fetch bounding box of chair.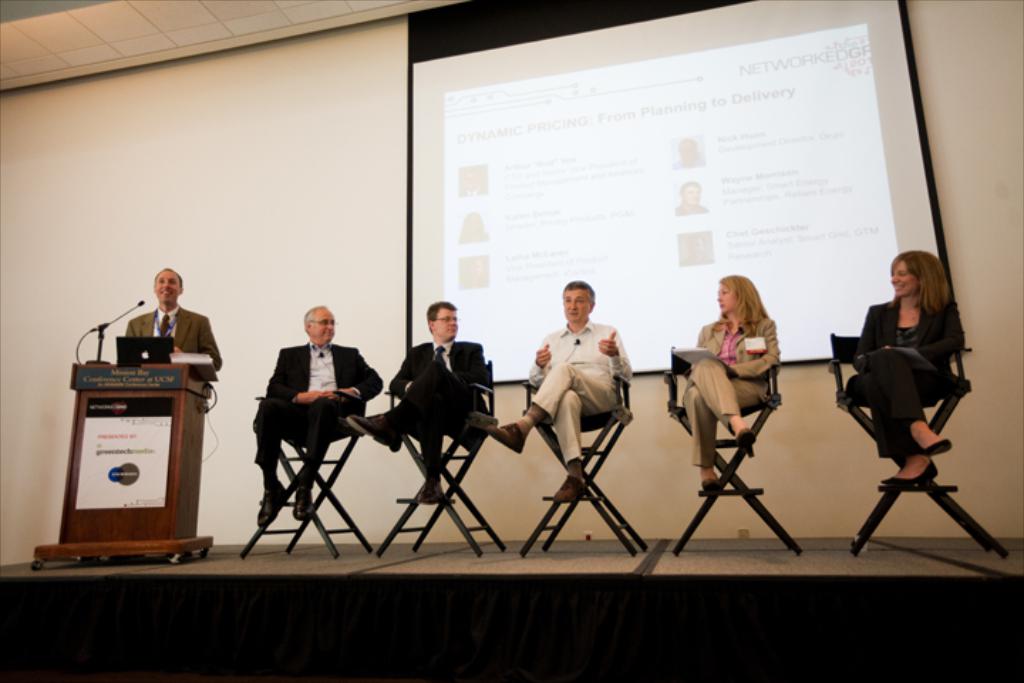
Bbox: box=[236, 384, 373, 561].
